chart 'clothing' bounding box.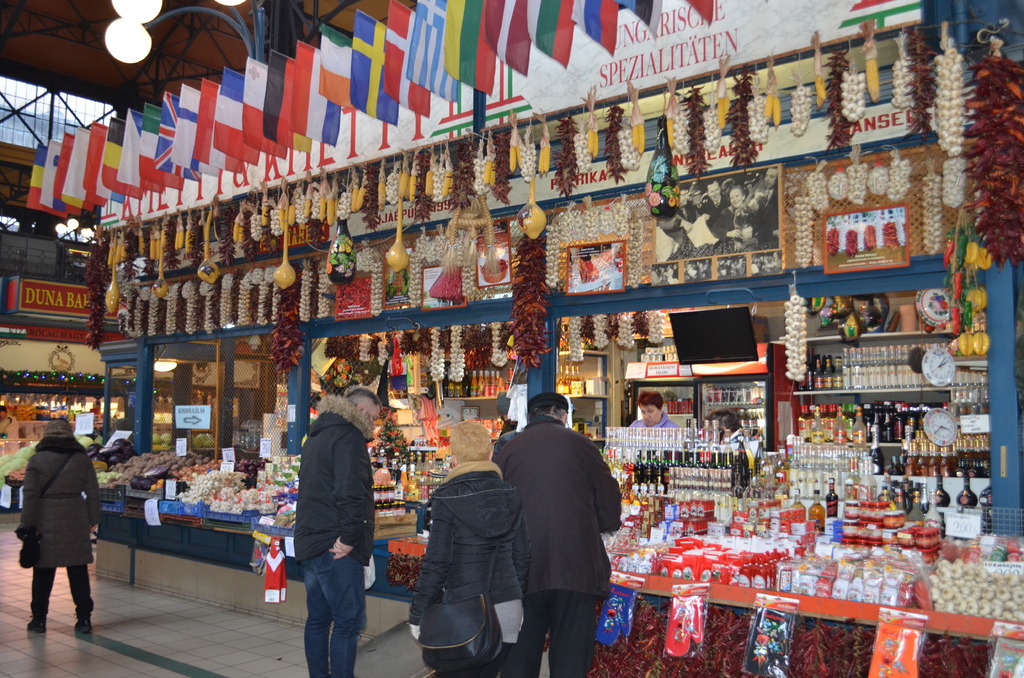
Charted: 633:414:676:428.
